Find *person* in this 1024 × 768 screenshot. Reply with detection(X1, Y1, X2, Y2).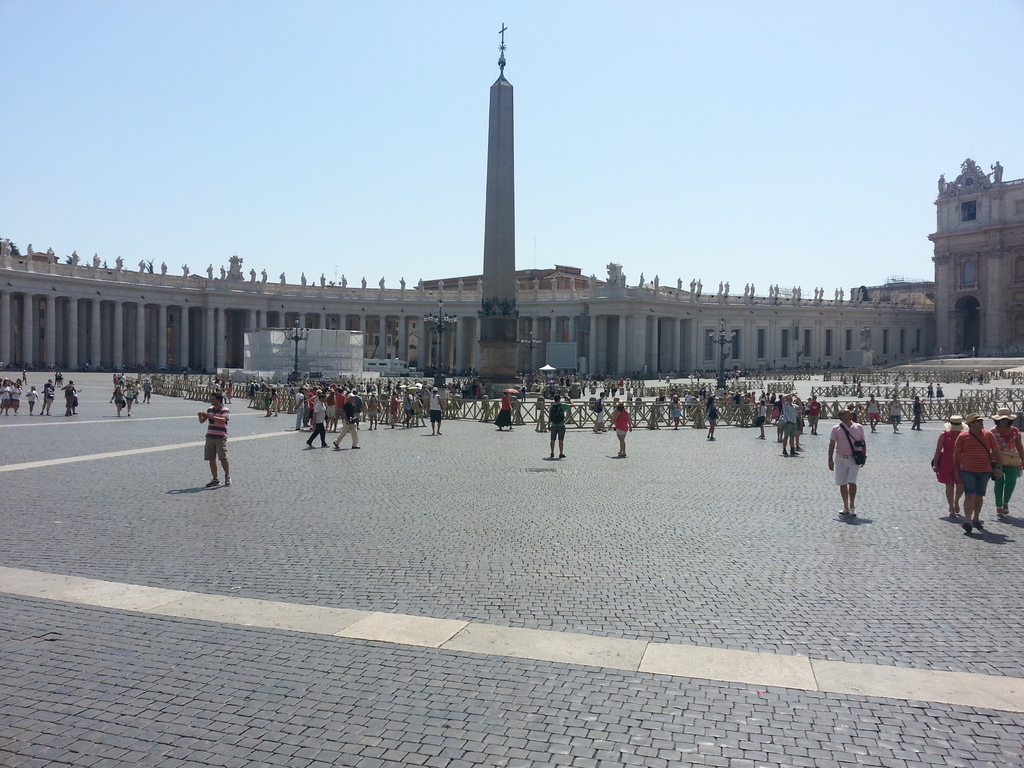
detection(716, 280, 721, 296).
